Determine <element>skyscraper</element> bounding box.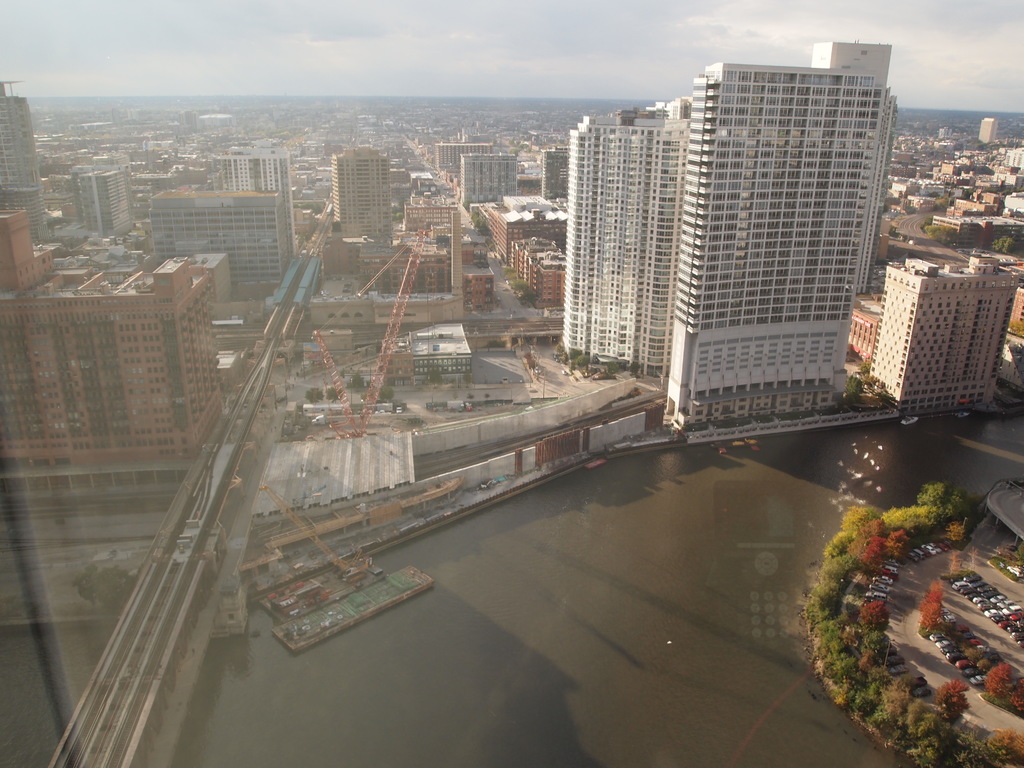
Determined: locate(658, 36, 902, 421).
